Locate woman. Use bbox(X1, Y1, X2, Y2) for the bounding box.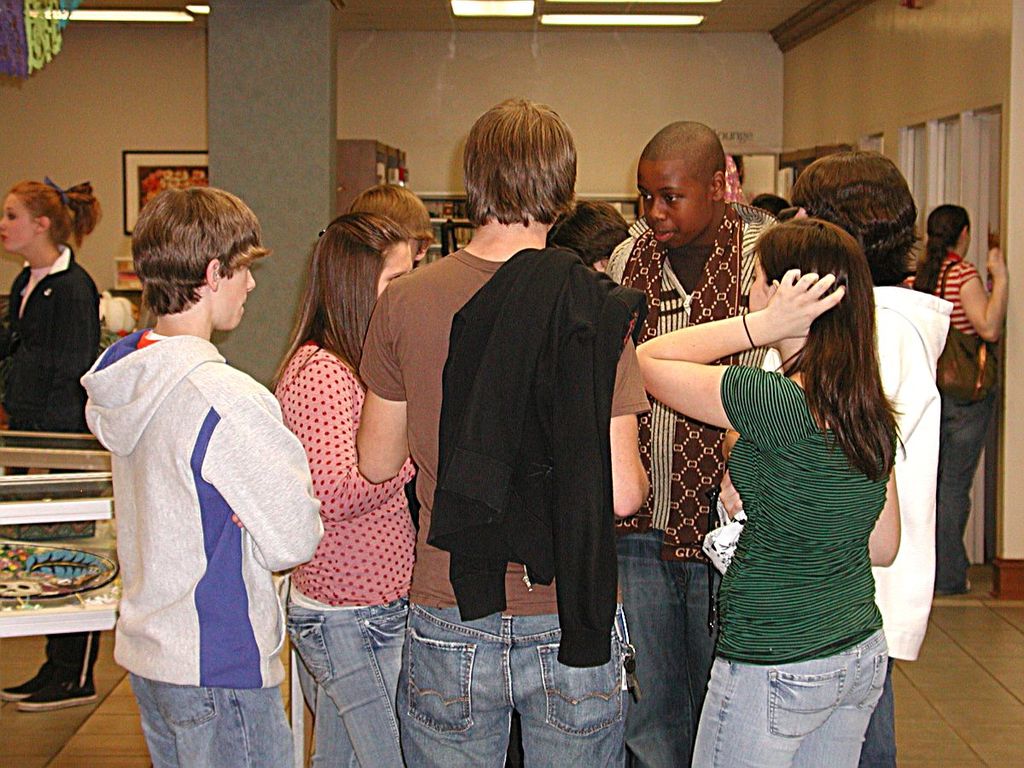
bbox(266, 212, 419, 767).
